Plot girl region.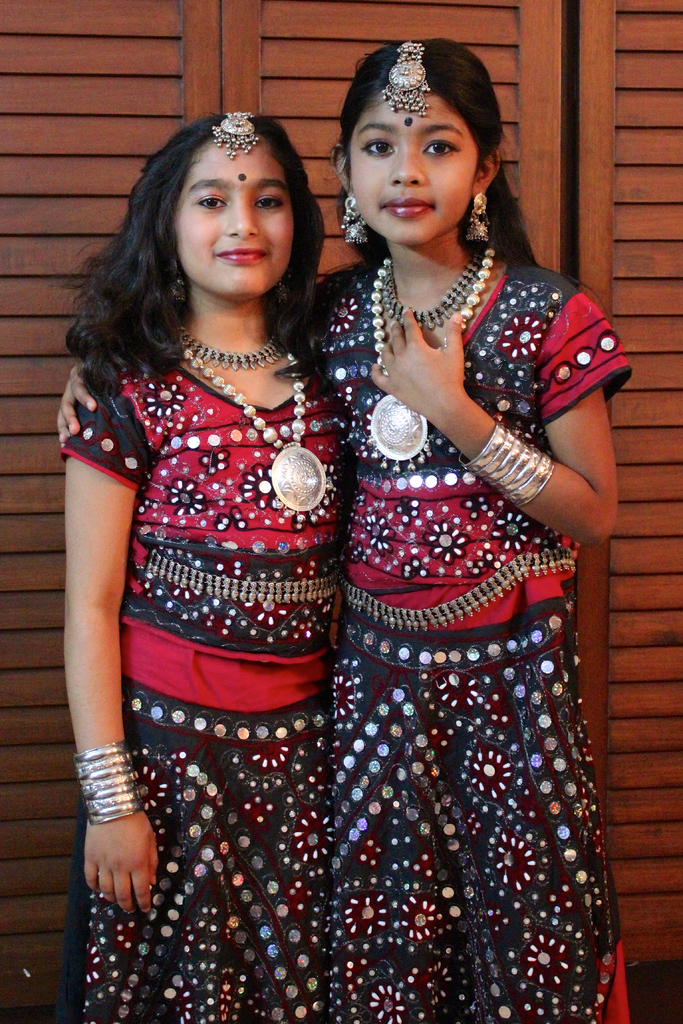
Plotted at [308, 36, 631, 1023].
